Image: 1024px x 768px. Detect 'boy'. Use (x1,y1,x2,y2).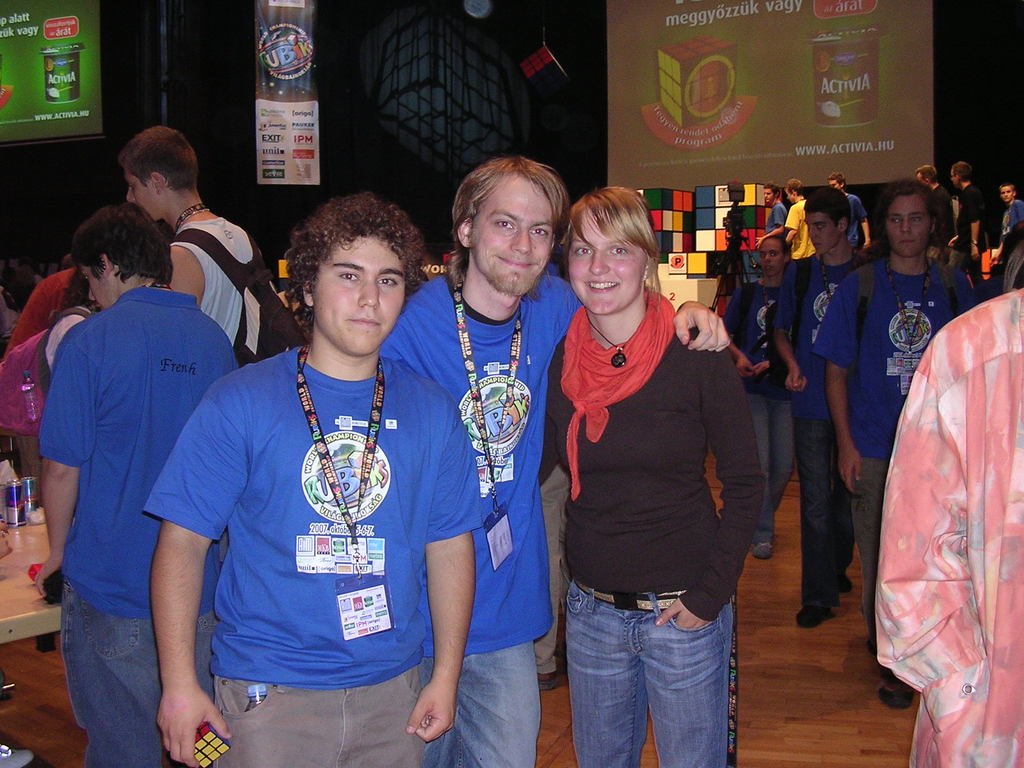
(142,191,485,767).
